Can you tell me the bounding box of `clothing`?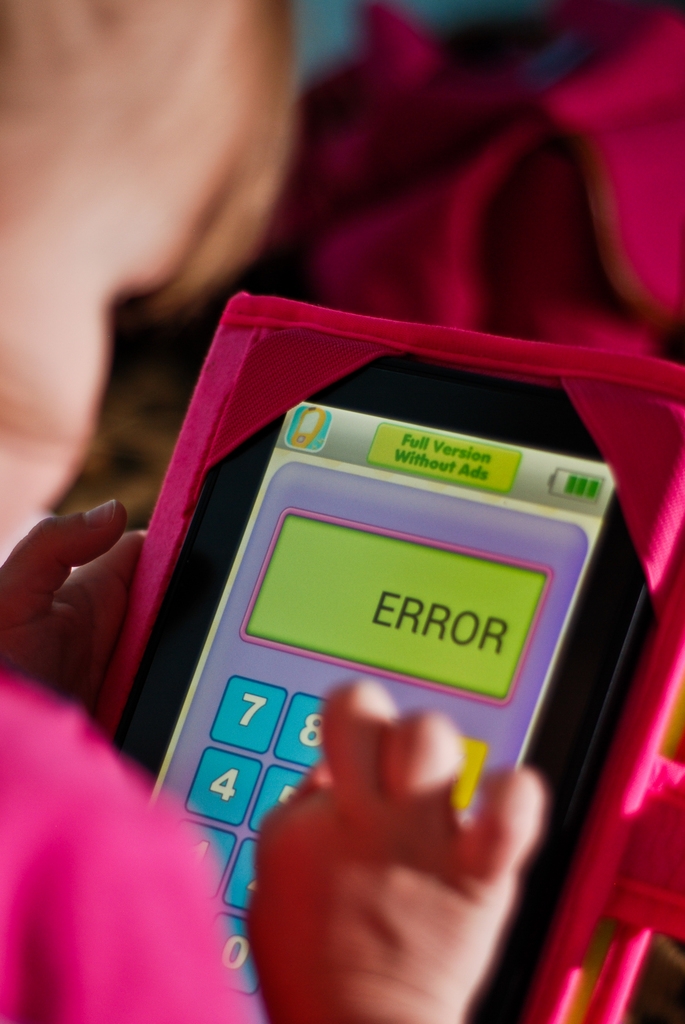
<box>0,460,444,1023</box>.
